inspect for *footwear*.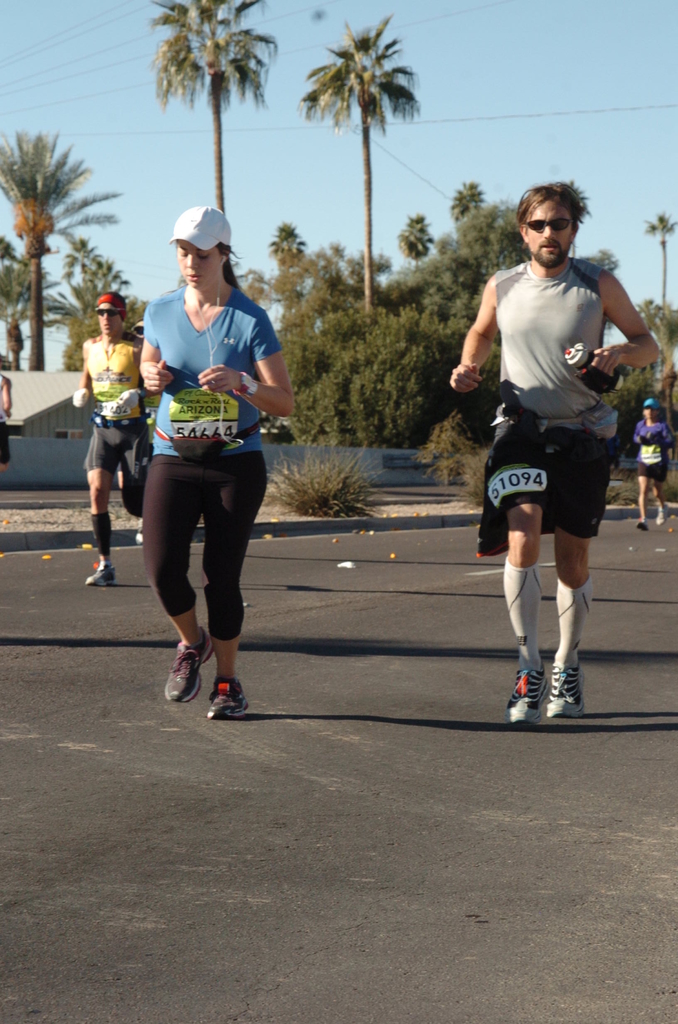
Inspection: rect(549, 660, 591, 721).
